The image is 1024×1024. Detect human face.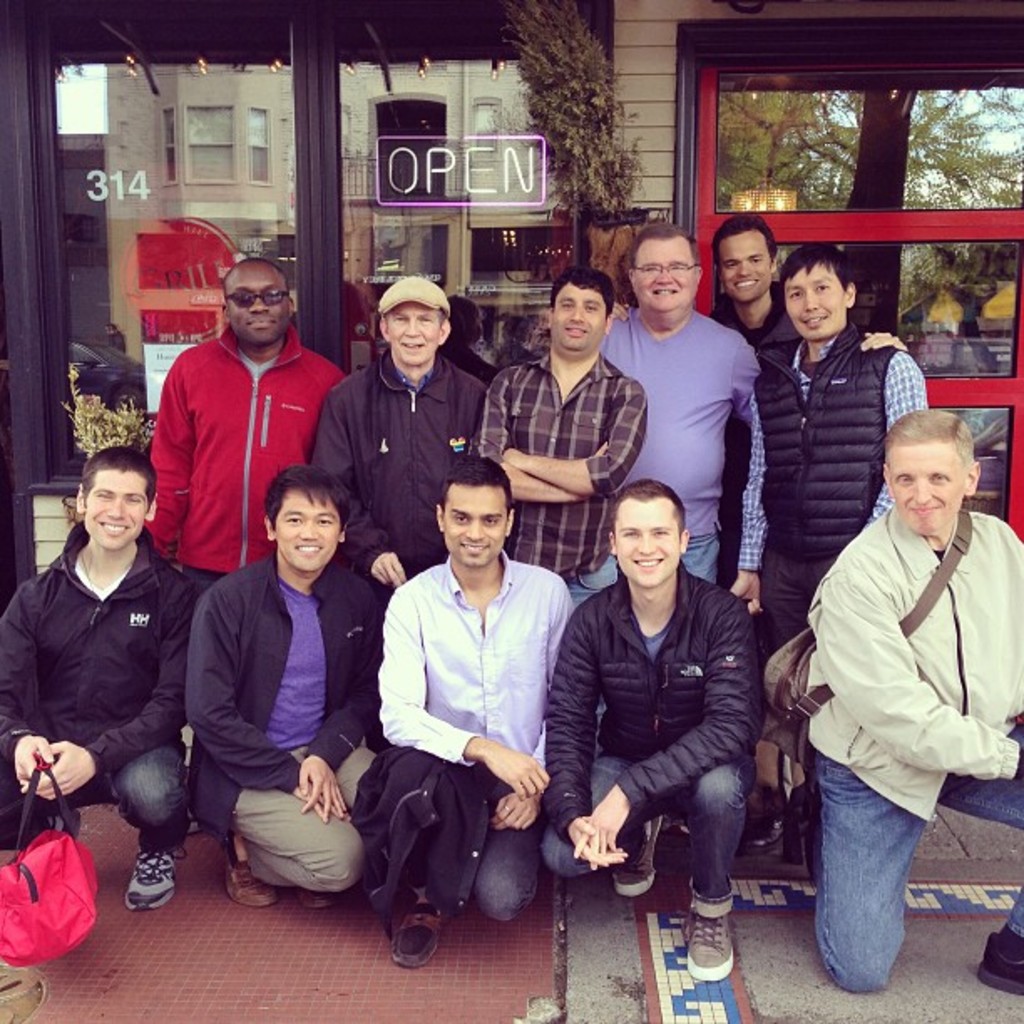
Detection: BBox(390, 301, 447, 370).
